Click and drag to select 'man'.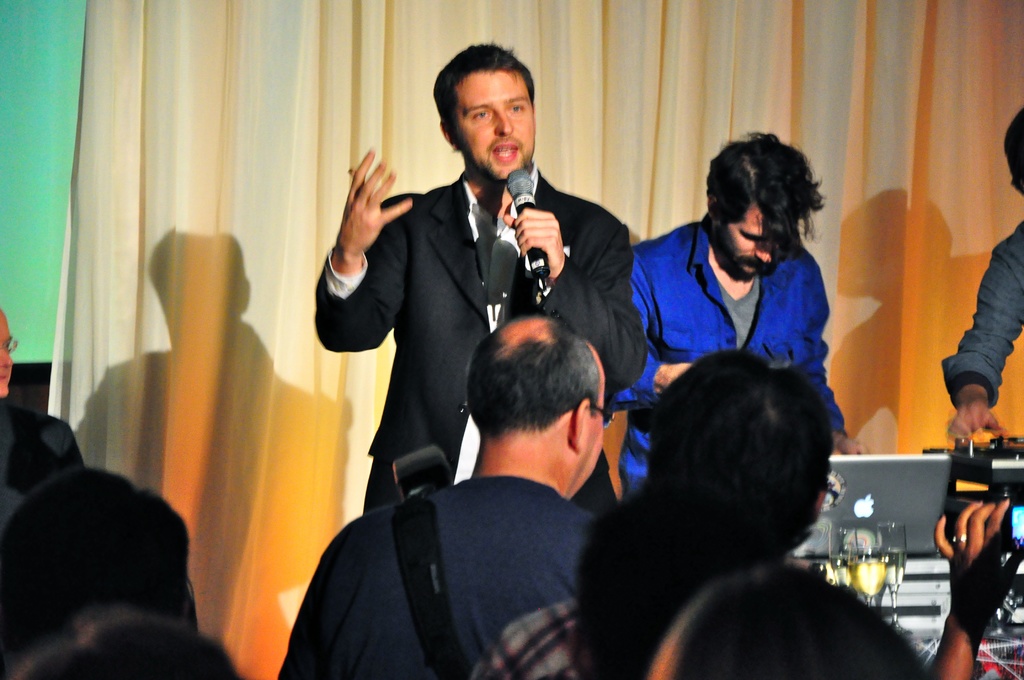
Selection: 598, 130, 879, 517.
